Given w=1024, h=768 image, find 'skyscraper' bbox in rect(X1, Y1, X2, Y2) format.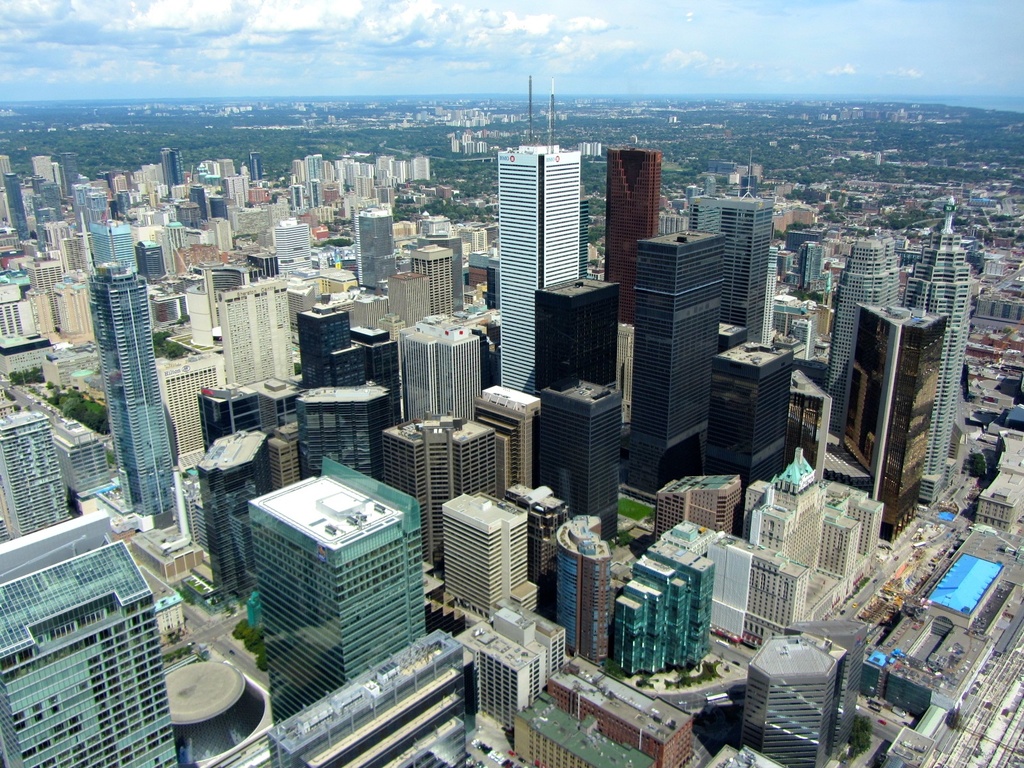
rect(491, 138, 584, 390).
